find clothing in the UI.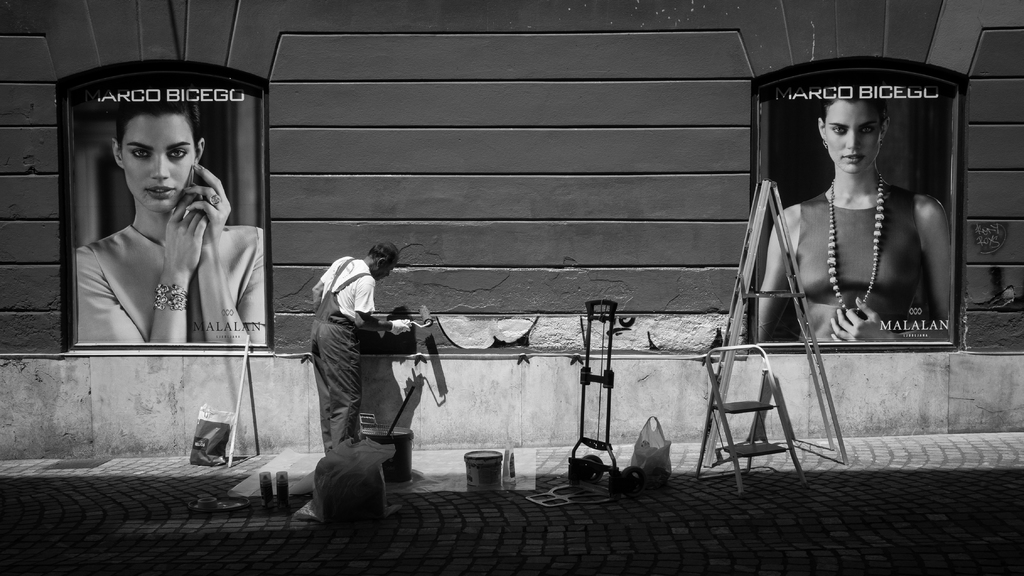
UI element at crop(785, 189, 948, 339).
